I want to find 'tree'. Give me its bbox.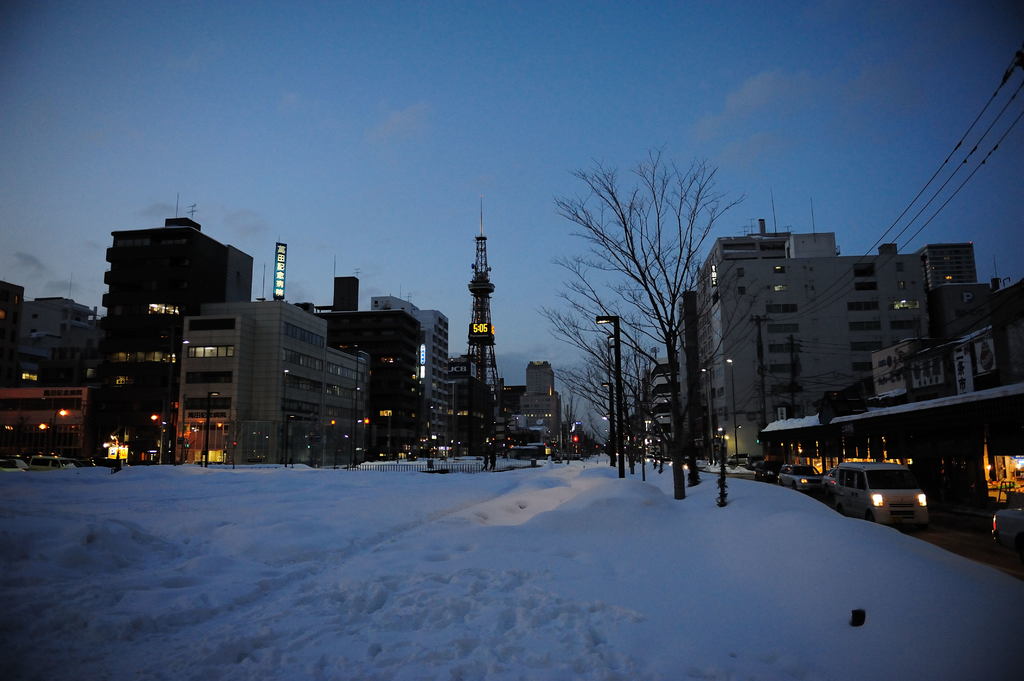
select_region(619, 303, 660, 481).
